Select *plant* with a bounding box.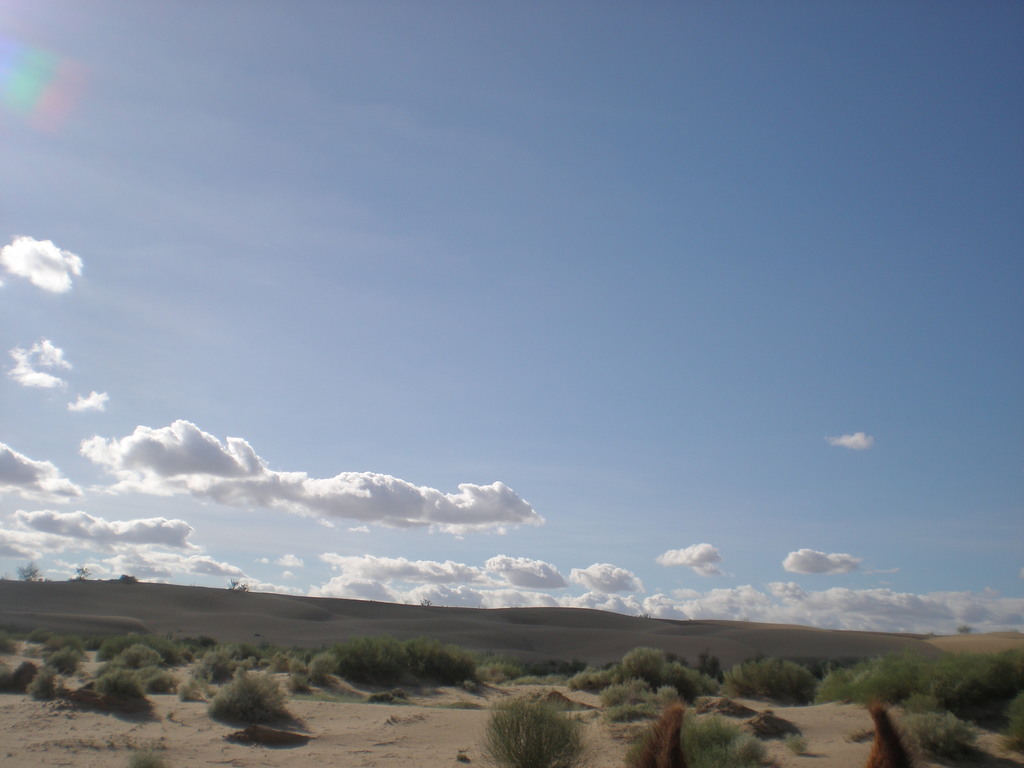
923/645/1023/726.
